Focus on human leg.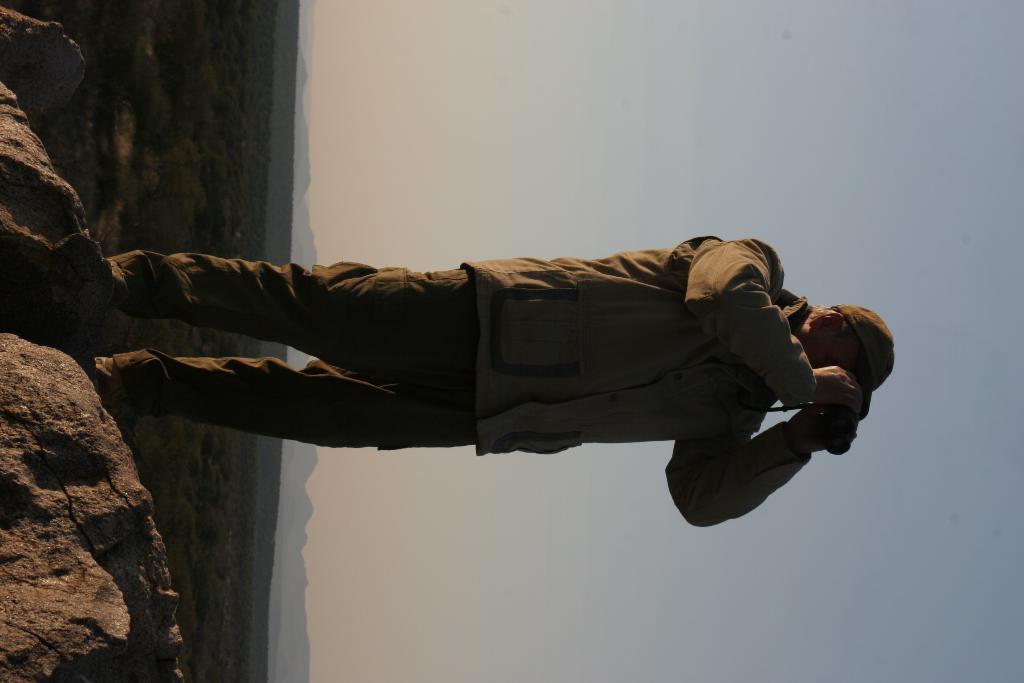
Focused at 94, 354, 470, 451.
